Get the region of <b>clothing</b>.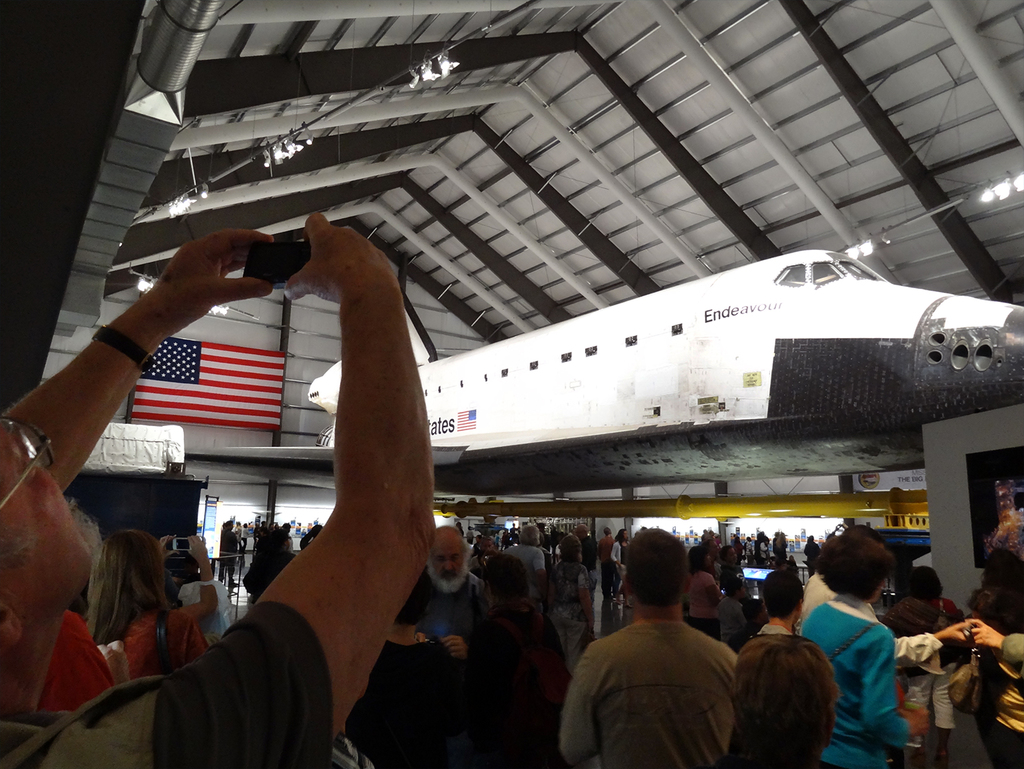
left=395, top=565, right=488, bottom=645.
